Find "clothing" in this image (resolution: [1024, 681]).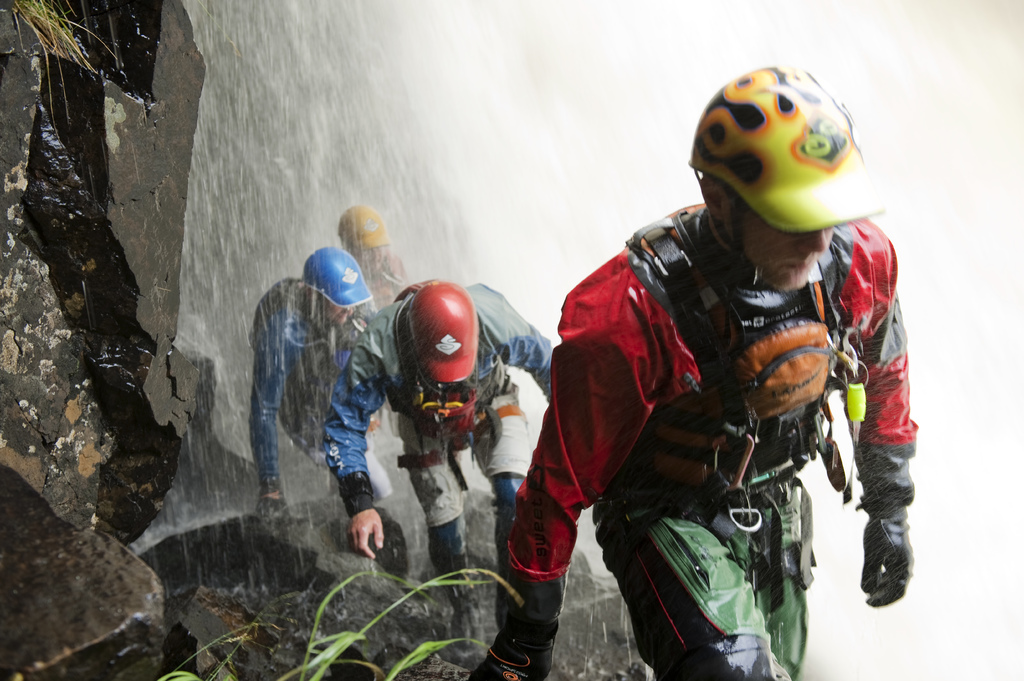
region(524, 163, 906, 634).
